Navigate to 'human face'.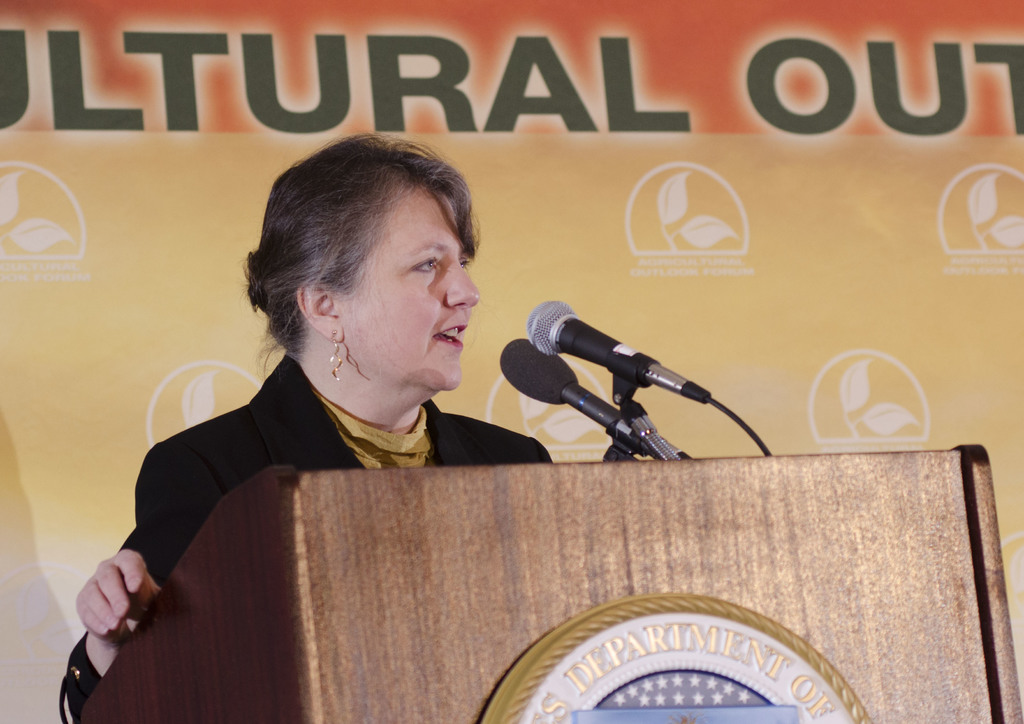
Navigation target: select_region(335, 190, 479, 383).
